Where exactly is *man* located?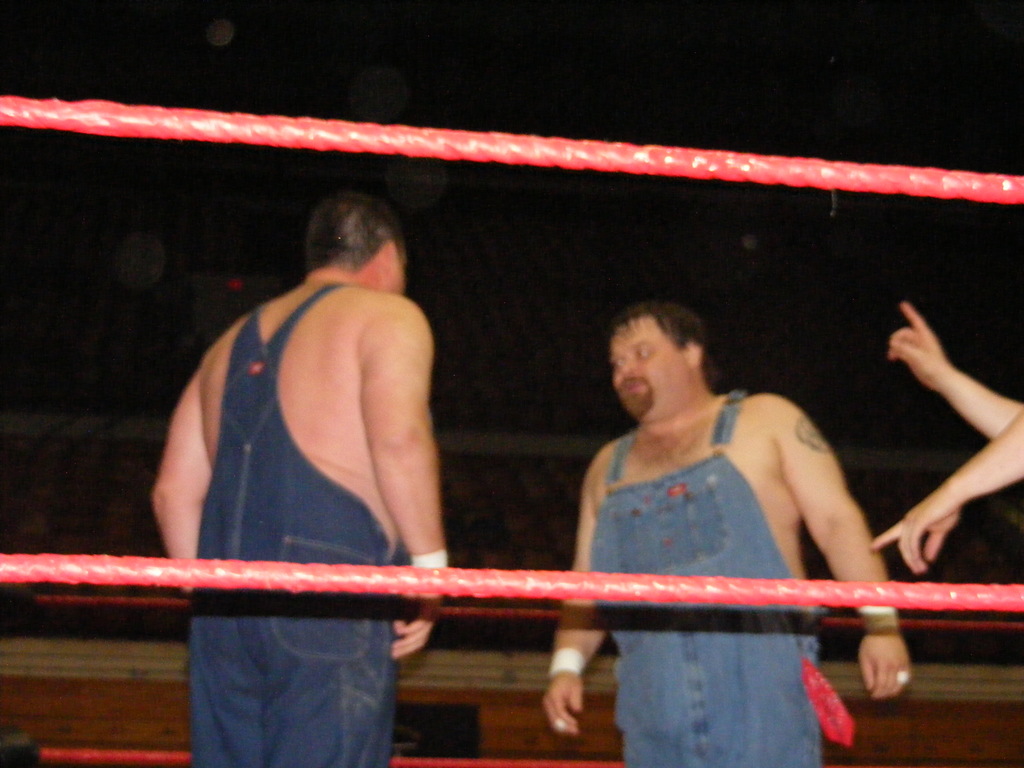
Its bounding box is left=551, top=293, right=906, bottom=767.
